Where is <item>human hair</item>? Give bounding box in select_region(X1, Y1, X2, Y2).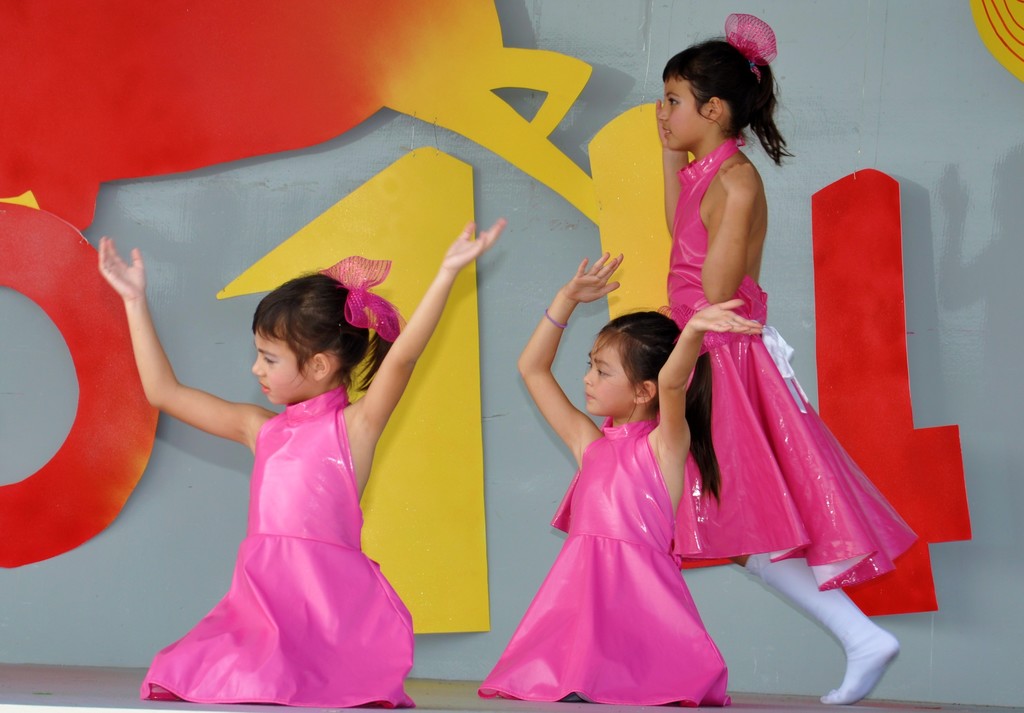
select_region(657, 24, 780, 180).
